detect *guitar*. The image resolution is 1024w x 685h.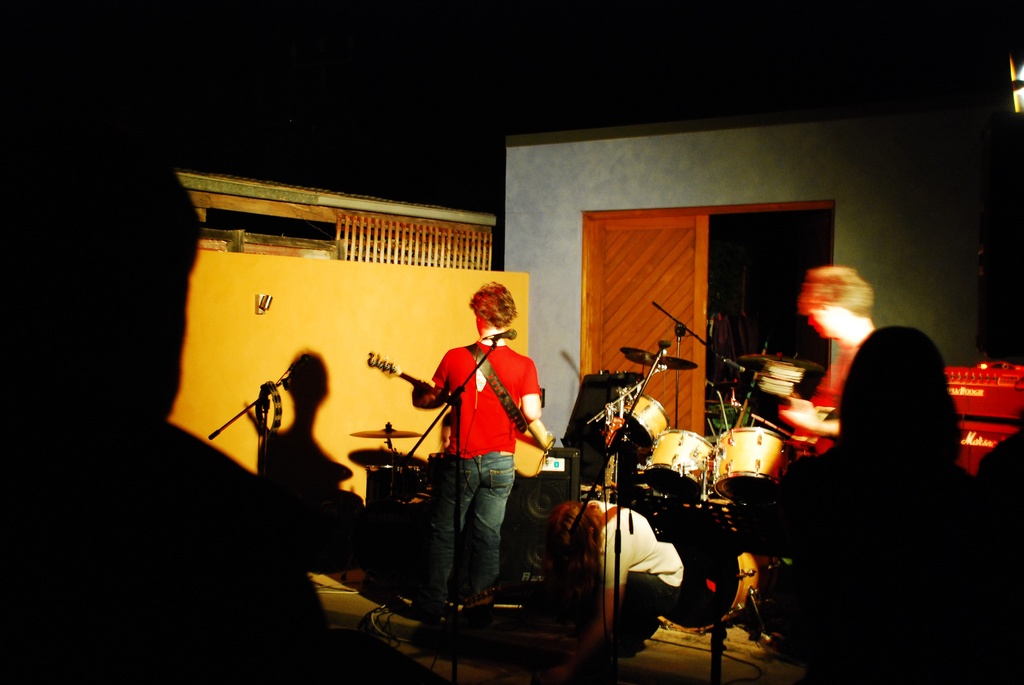
[x1=360, y1=350, x2=550, y2=478].
